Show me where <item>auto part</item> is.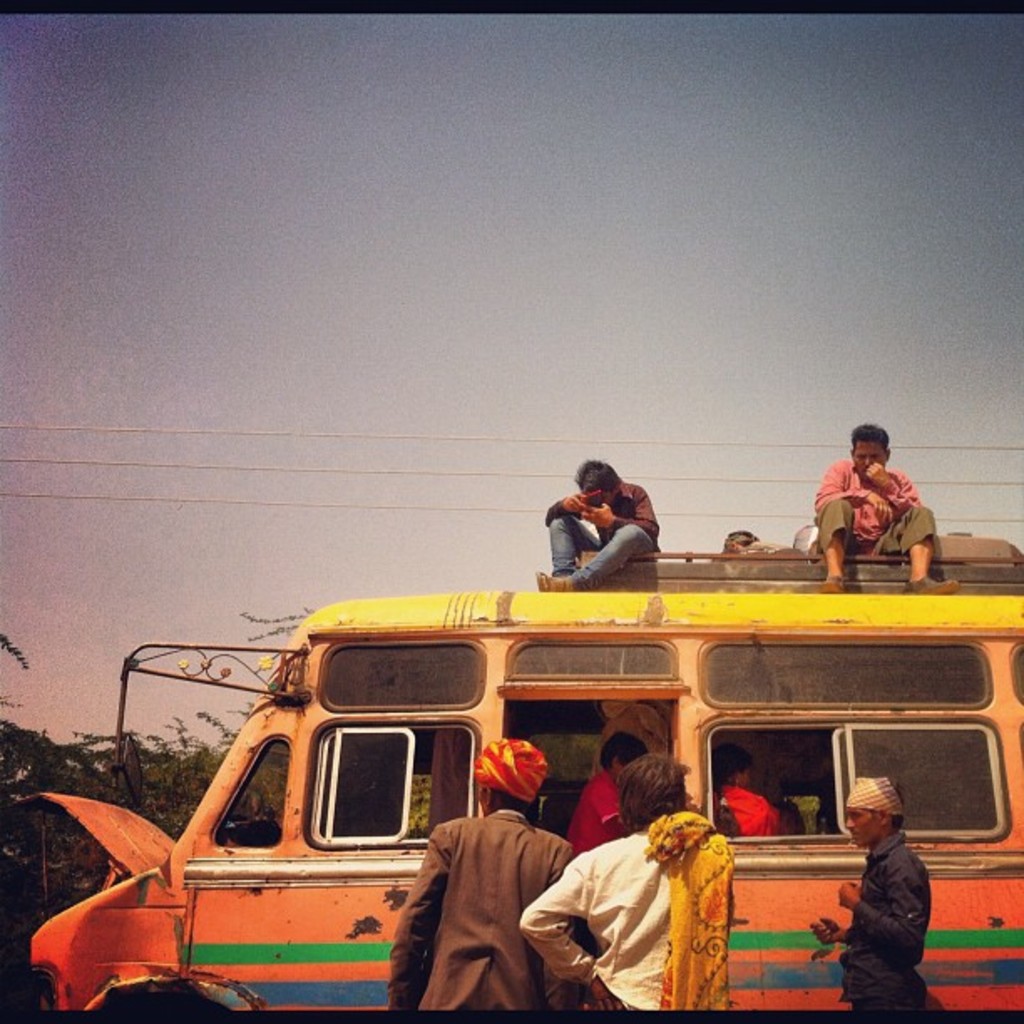
<item>auto part</item> is at [left=310, top=714, right=490, bottom=848].
